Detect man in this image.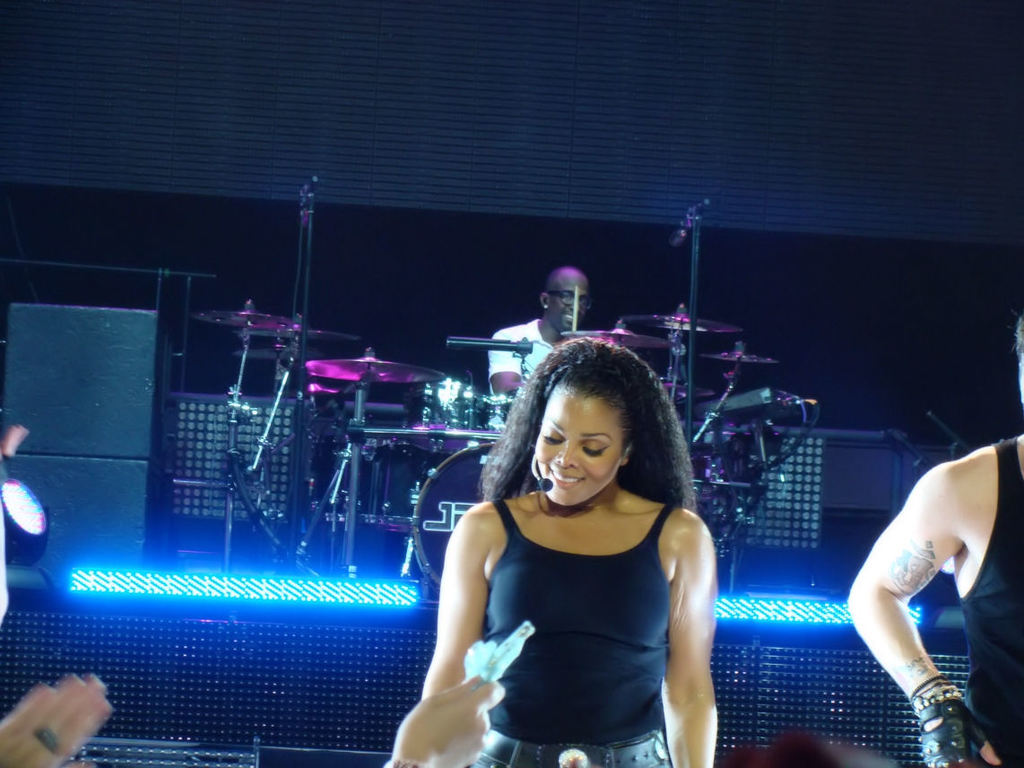
Detection: Rect(482, 263, 587, 494).
